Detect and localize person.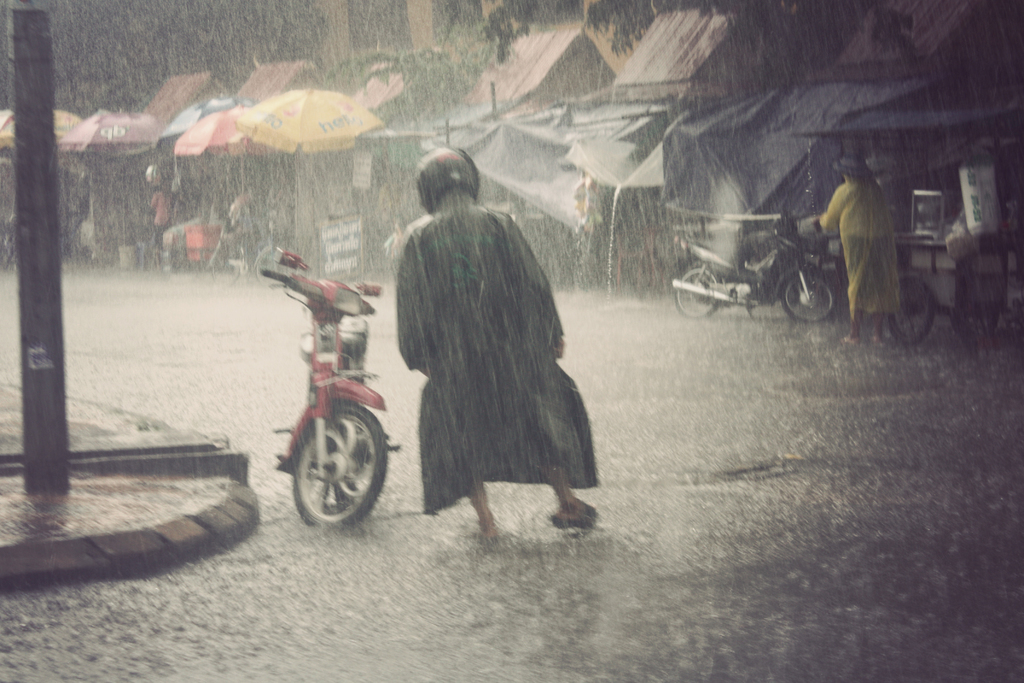
Localized at region(832, 142, 920, 345).
